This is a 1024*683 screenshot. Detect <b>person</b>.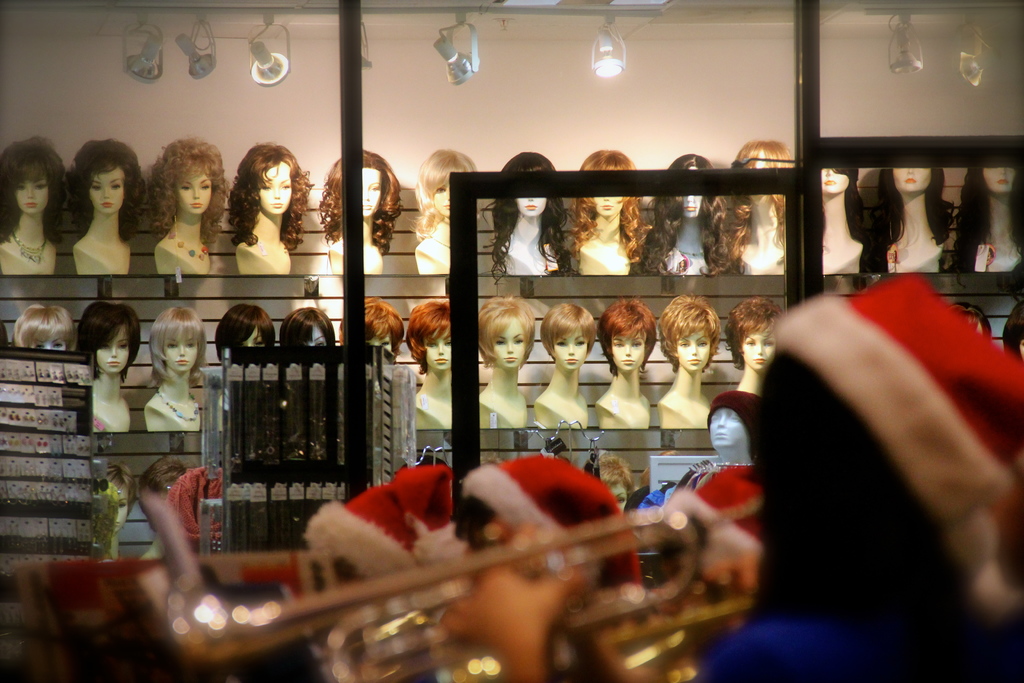
[left=215, top=304, right=783, bottom=428].
